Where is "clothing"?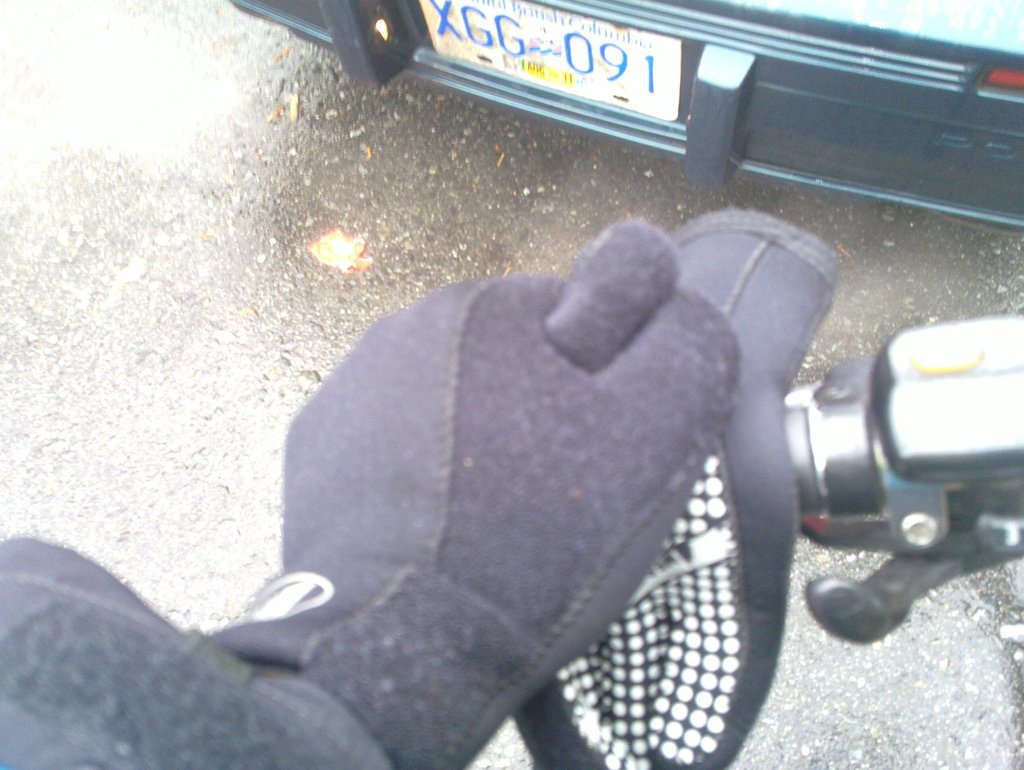
x1=3 y1=213 x2=838 y2=769.
